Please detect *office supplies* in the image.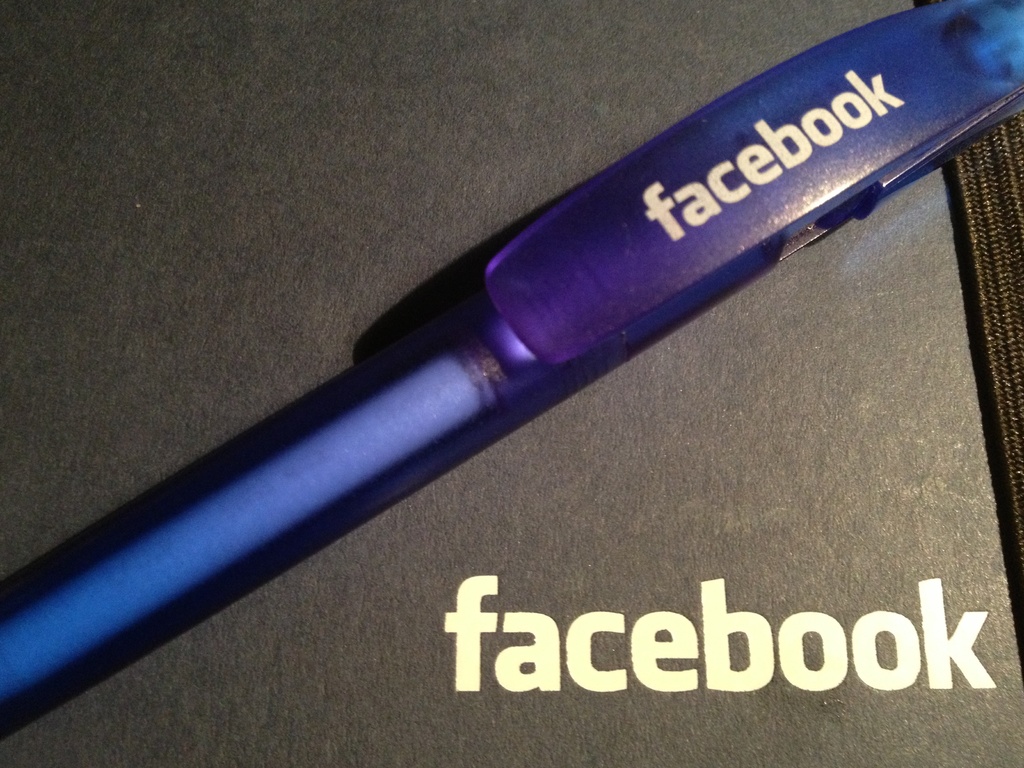
{"x1": 0, "y1": 0, "x2": 1023, "y2": 767}.
